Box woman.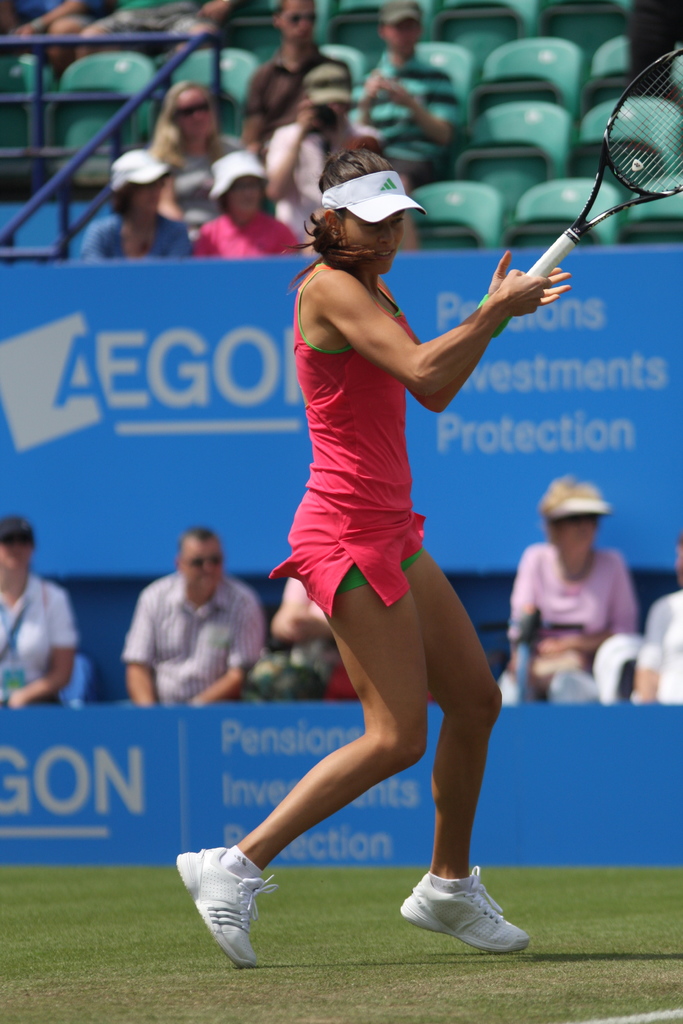
x1=507 y1=477 x2=637 y2=703.
